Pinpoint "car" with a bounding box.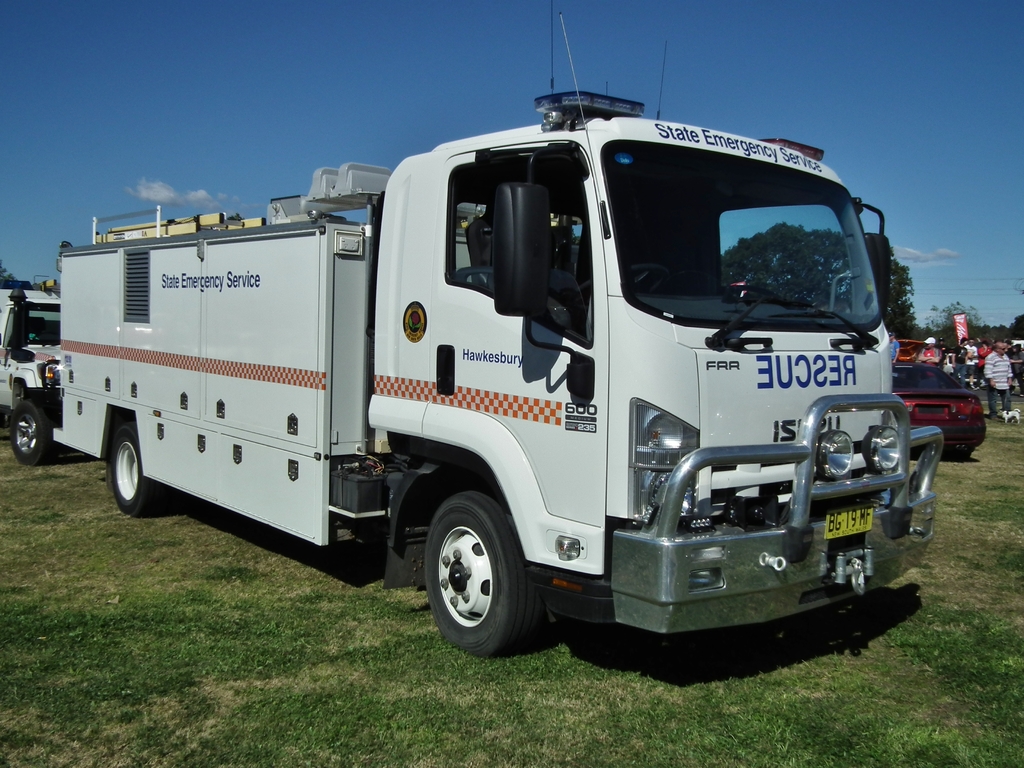
left=886, top=339, right=990, bottom=459.
